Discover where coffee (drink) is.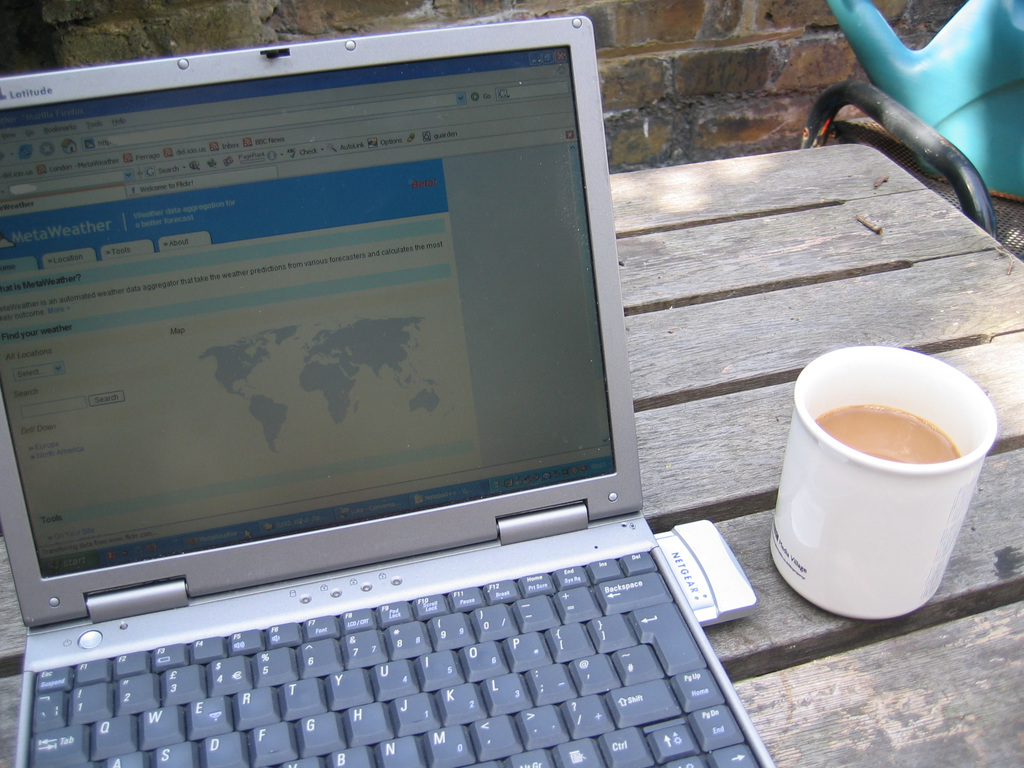
Discovered at detection(807, 400, 957, 464).
